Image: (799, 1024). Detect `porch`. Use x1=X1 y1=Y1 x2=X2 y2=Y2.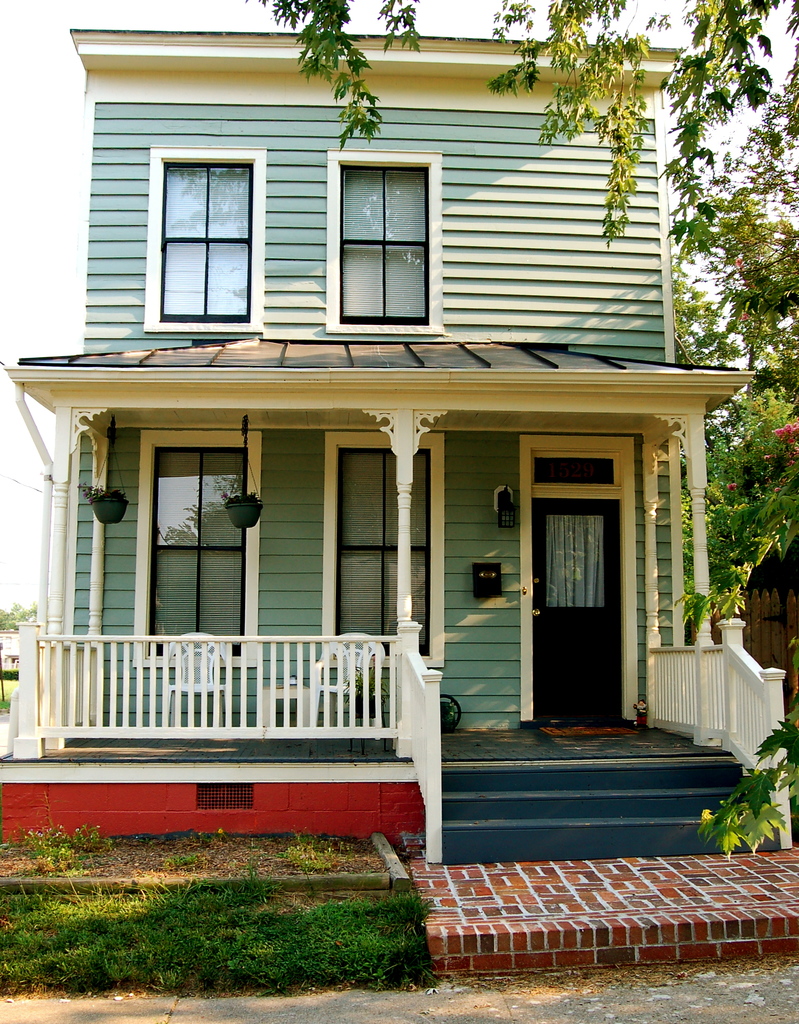
x1=40 y1=311 x2=798 y2=855.
